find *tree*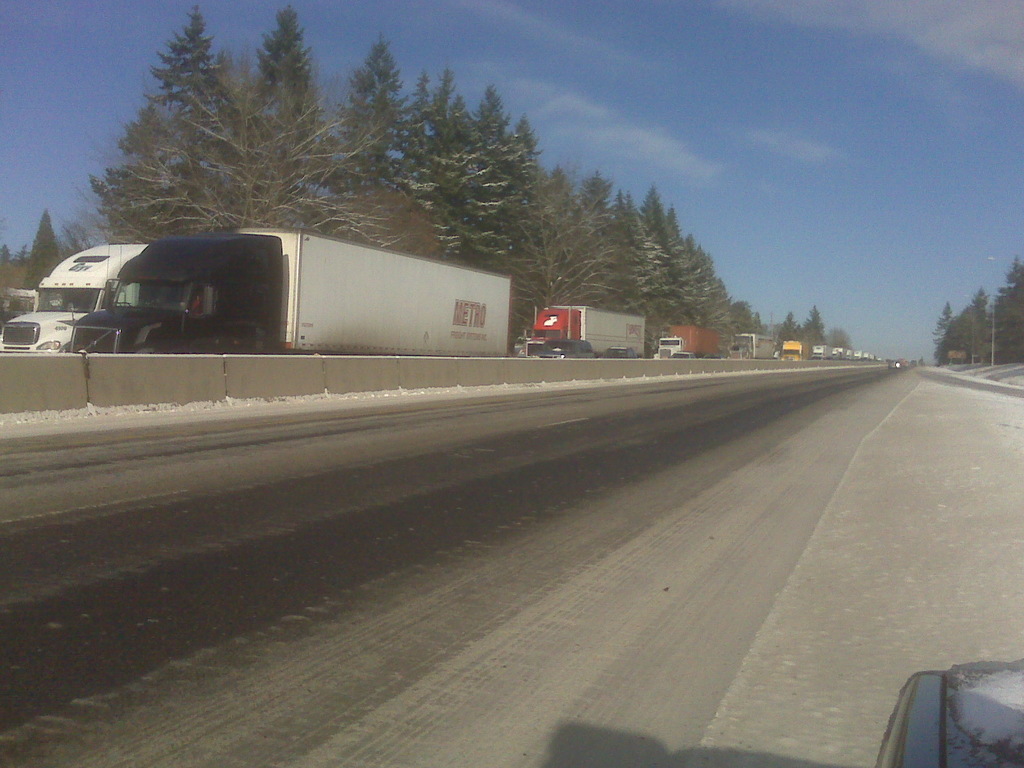
<bbox>620, 189, 694, 356</bbox>
